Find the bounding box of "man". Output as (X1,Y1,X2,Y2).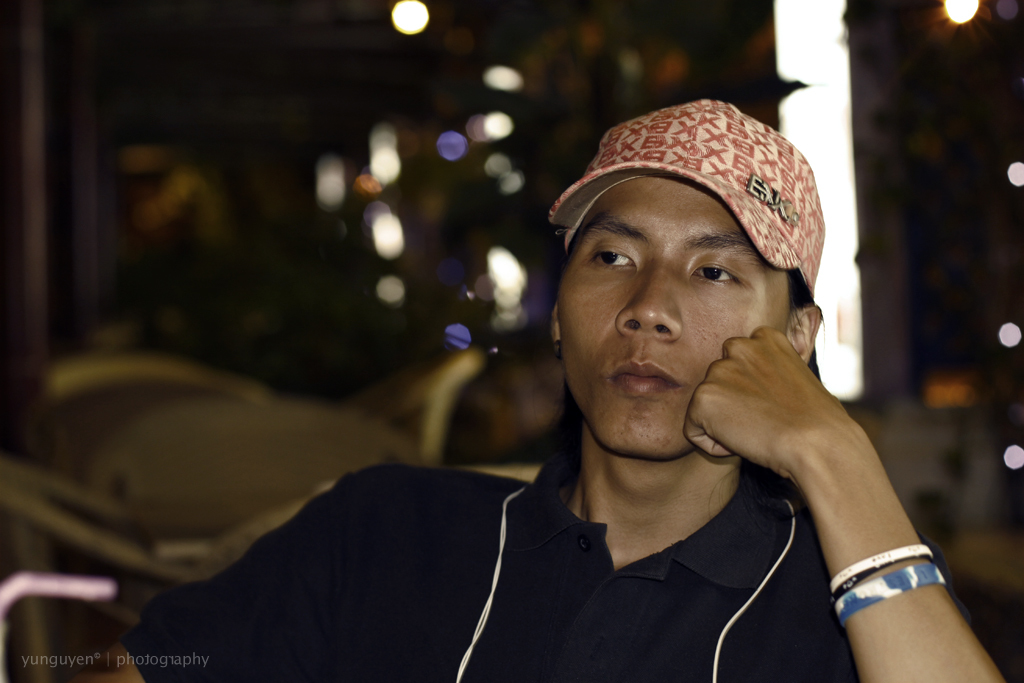
(369,107,997,680).
